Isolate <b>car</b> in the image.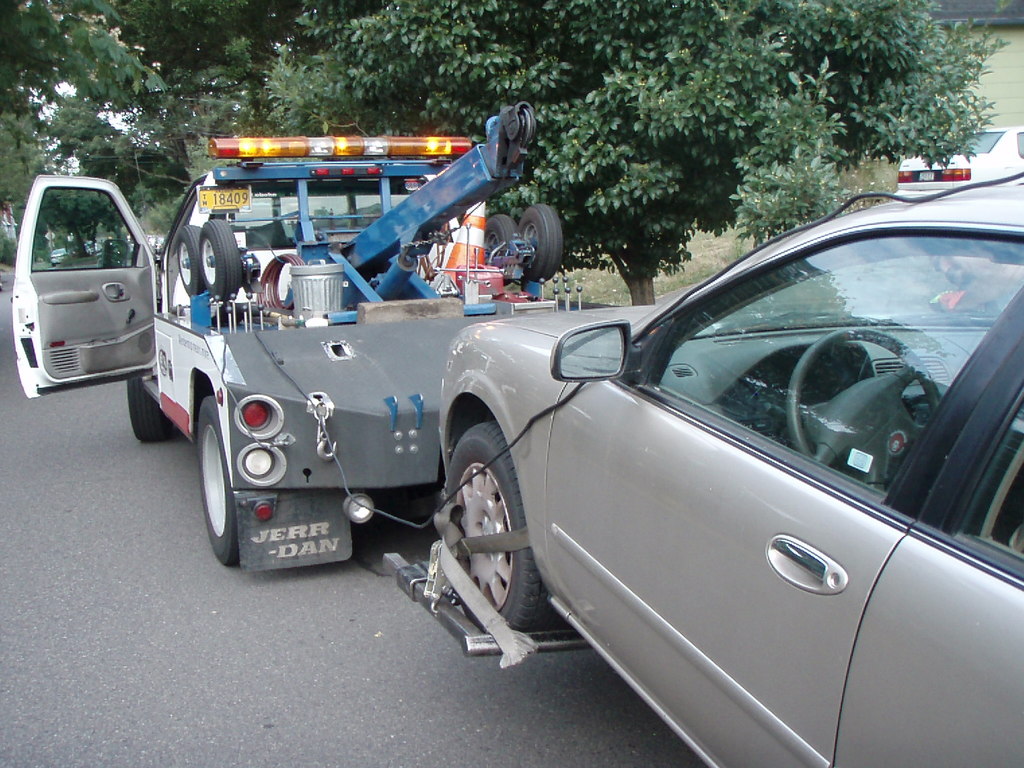
Isolated region: [x1=893, y1=116, x2=1023, y2=188].
